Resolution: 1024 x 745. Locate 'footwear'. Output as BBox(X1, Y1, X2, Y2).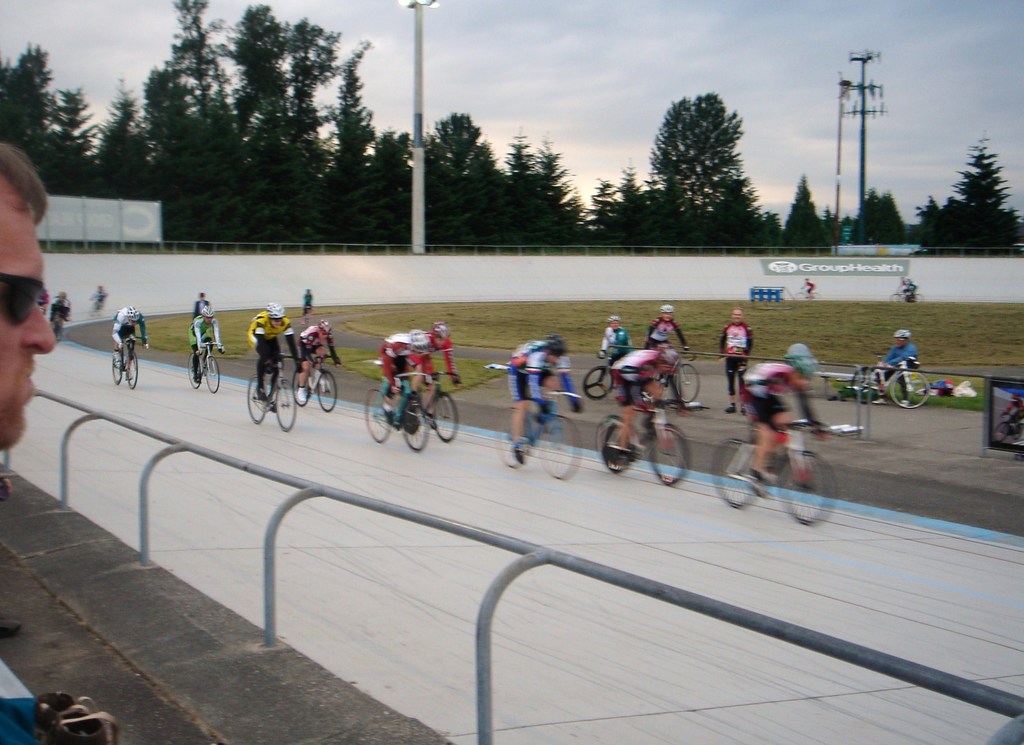
BBox(191, 377, 200, 382).
